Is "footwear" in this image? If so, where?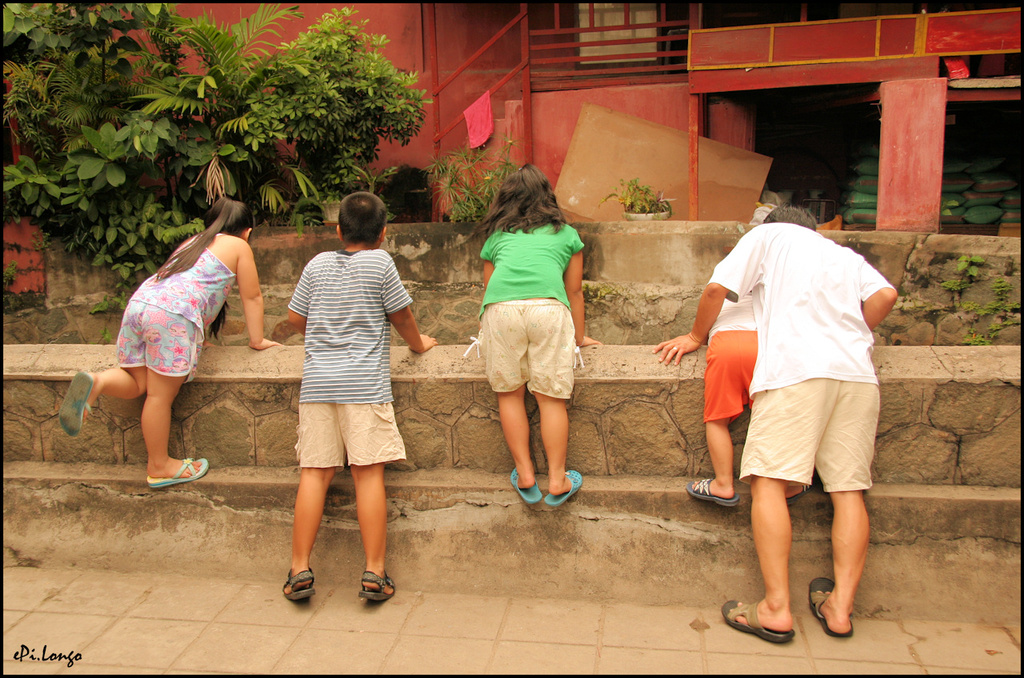
Yes, at [547,469,580,505].
